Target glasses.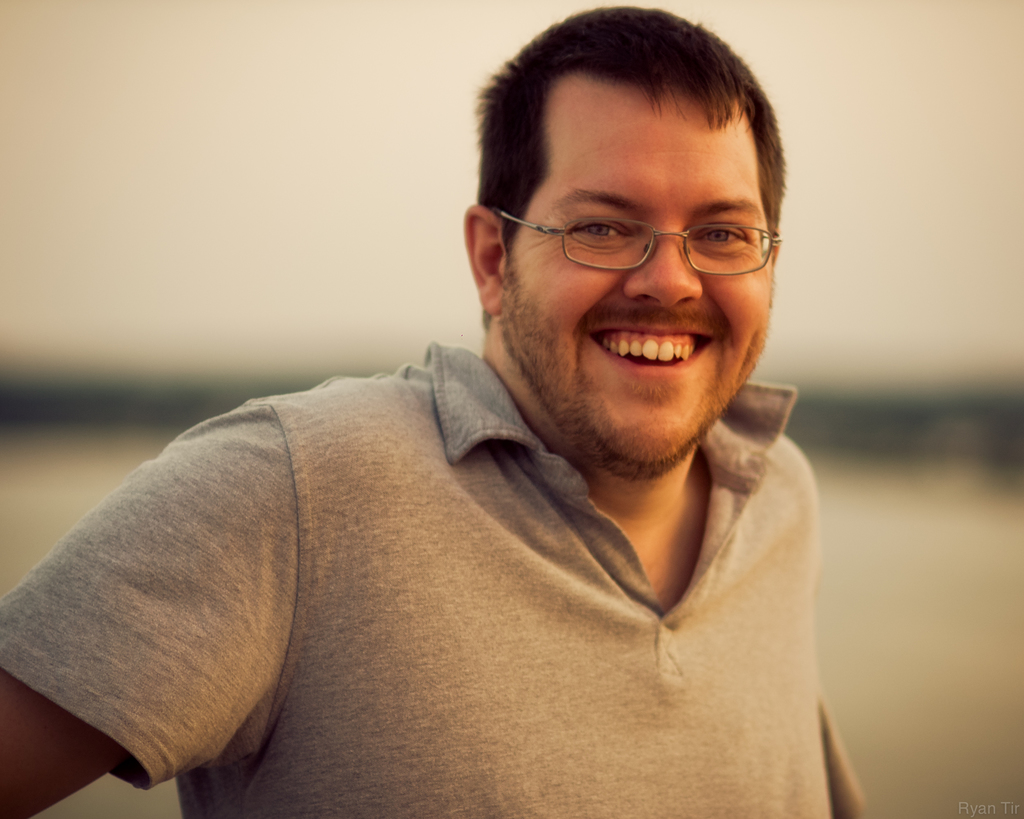
Target region: x1=496 y1=189 x2=785 y2=271.
